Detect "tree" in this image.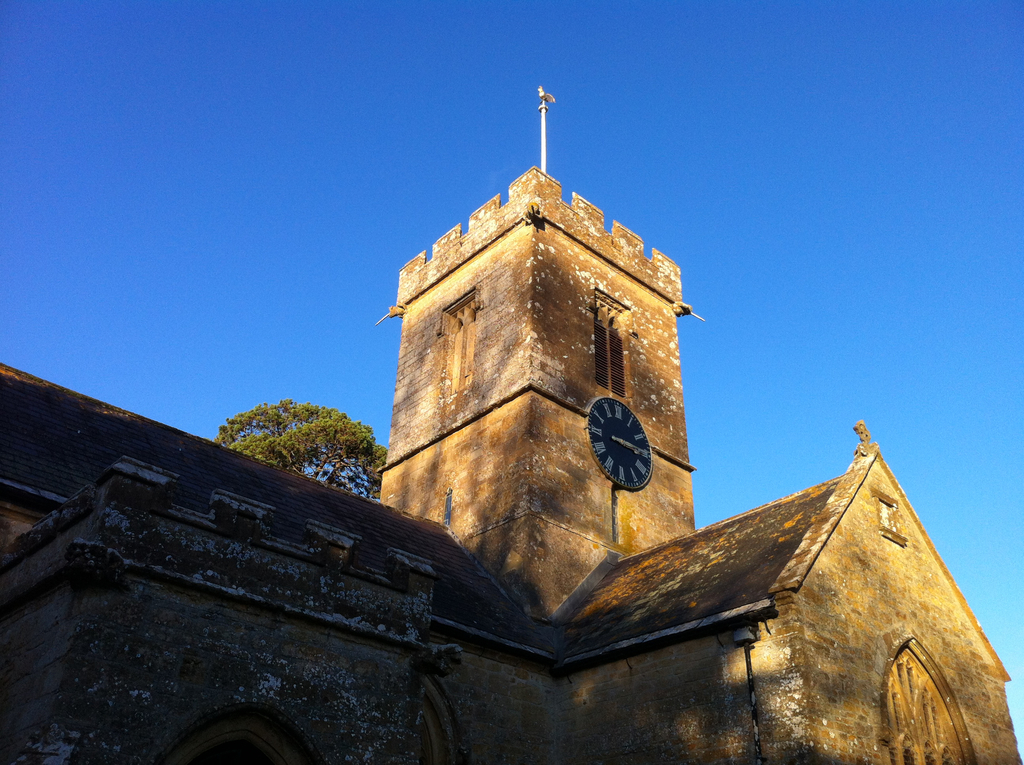
Detection: l=191, t=386, r=381, b=490.
